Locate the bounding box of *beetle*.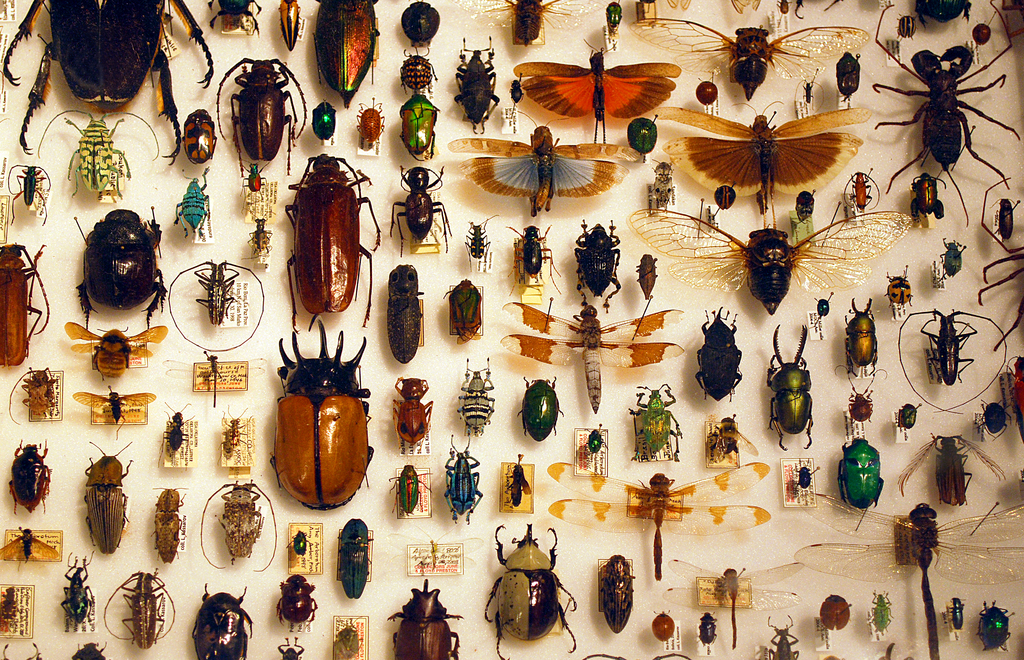
Bounding box: <region>388, 167, 450, 258</region>.
